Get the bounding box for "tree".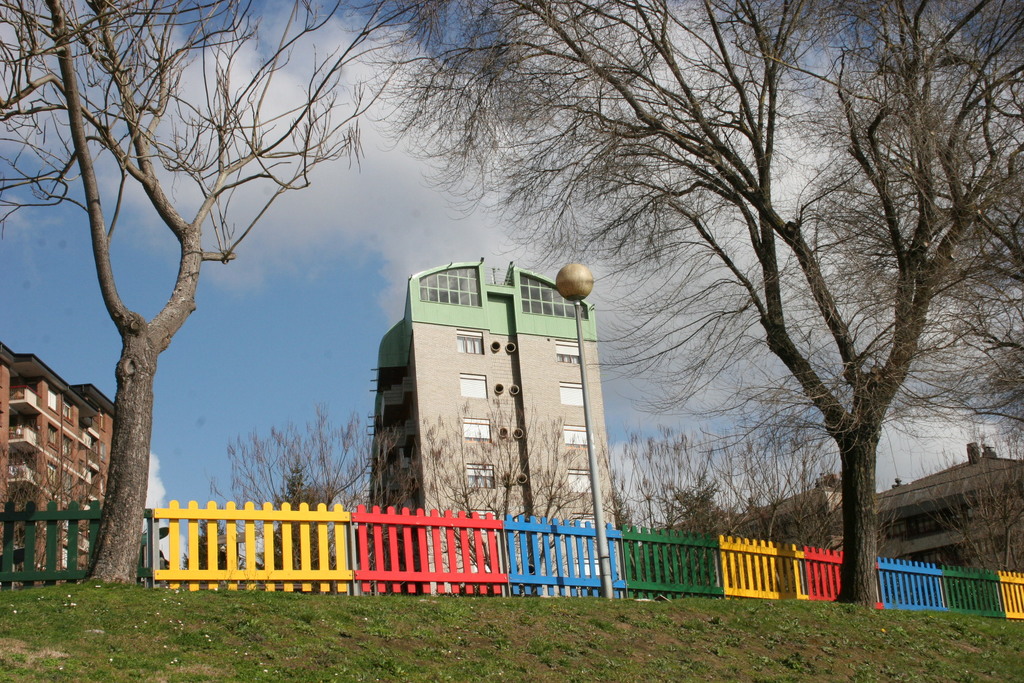
l=206, t=401, r=399, b=567.
